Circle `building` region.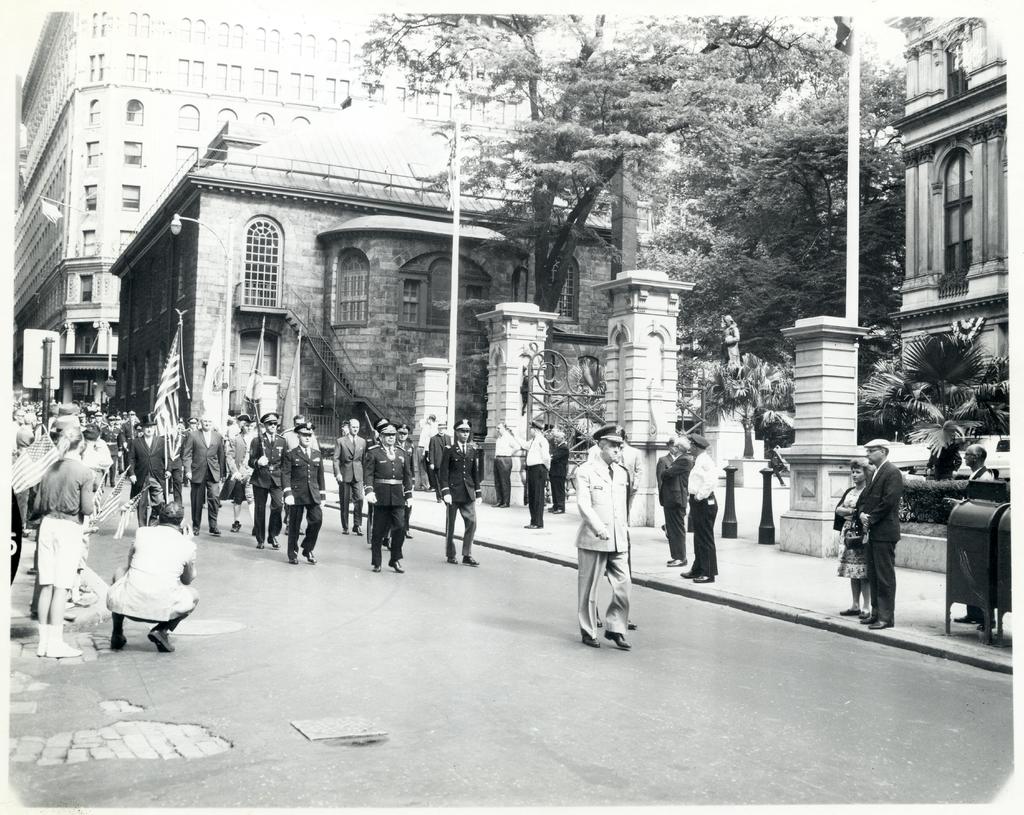
Region: left=120, top=97, right=707, bottom=455.
